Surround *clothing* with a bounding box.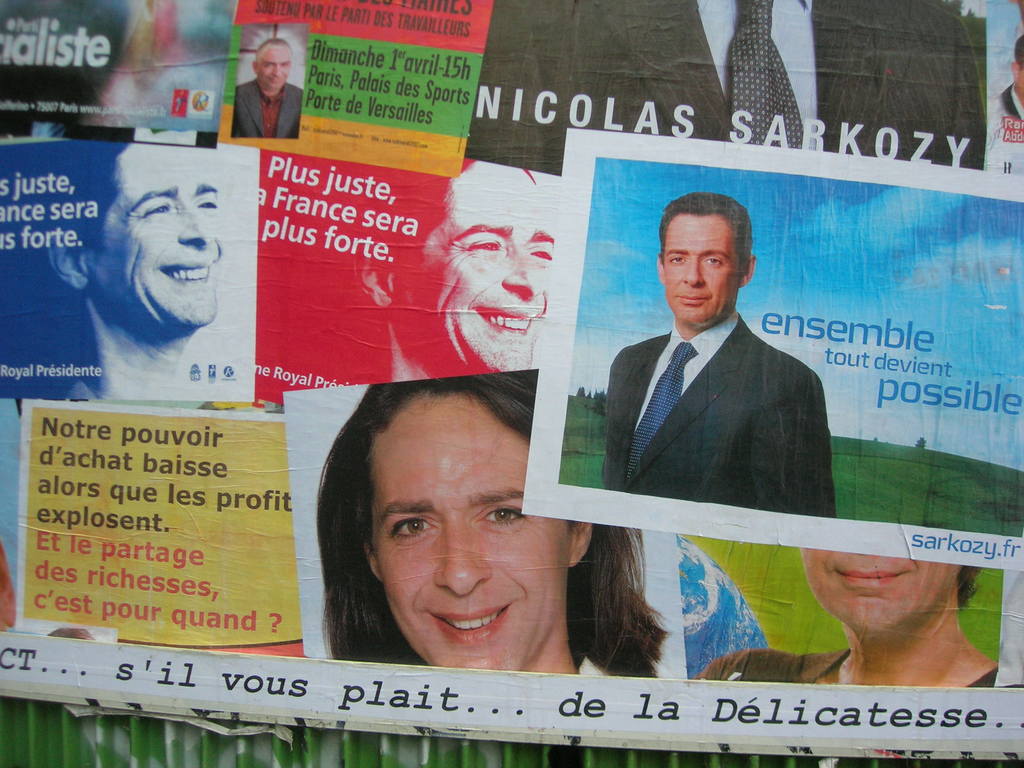
465/0/987/175.
